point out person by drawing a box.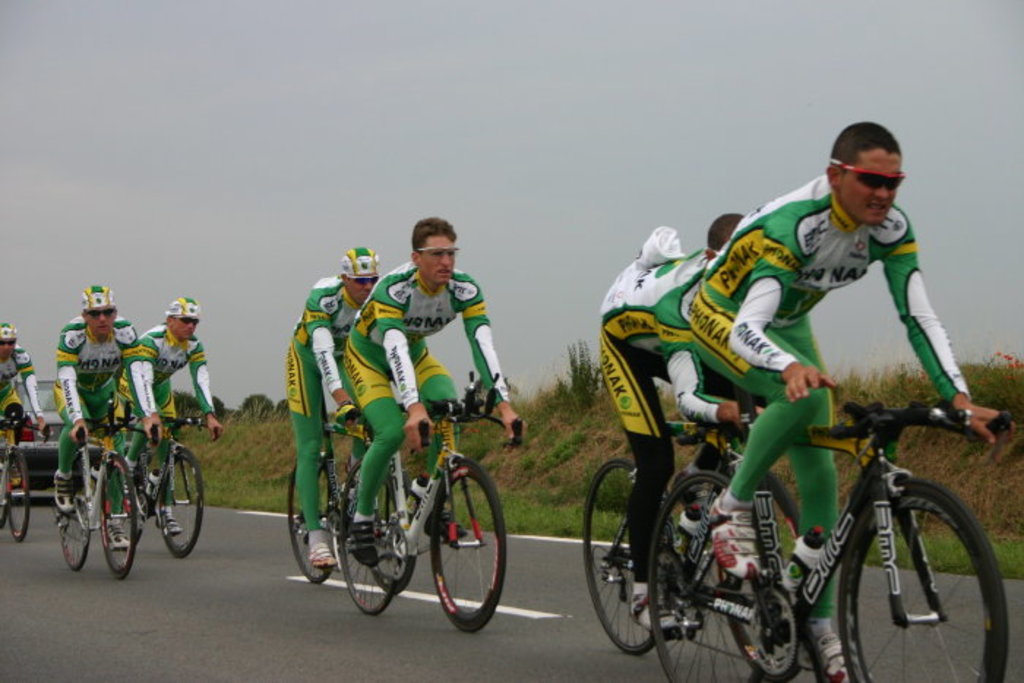
(left=114, top=297, right=221, bottom=531).
